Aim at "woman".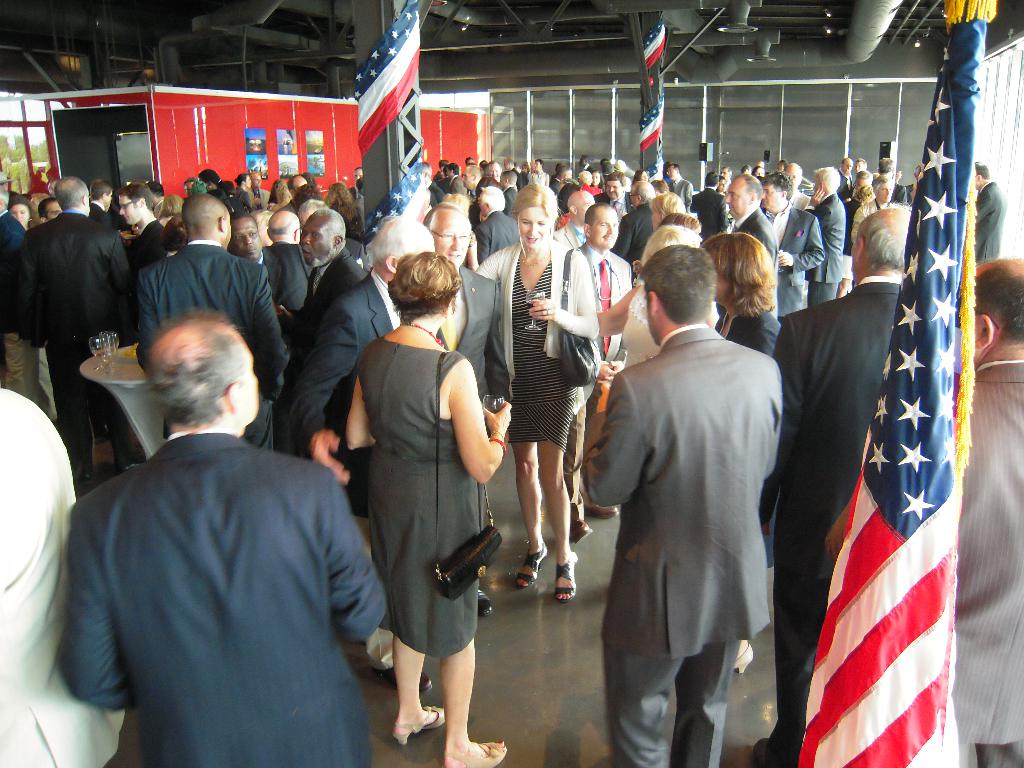
Aimed at 697, 231, 784, 570.
